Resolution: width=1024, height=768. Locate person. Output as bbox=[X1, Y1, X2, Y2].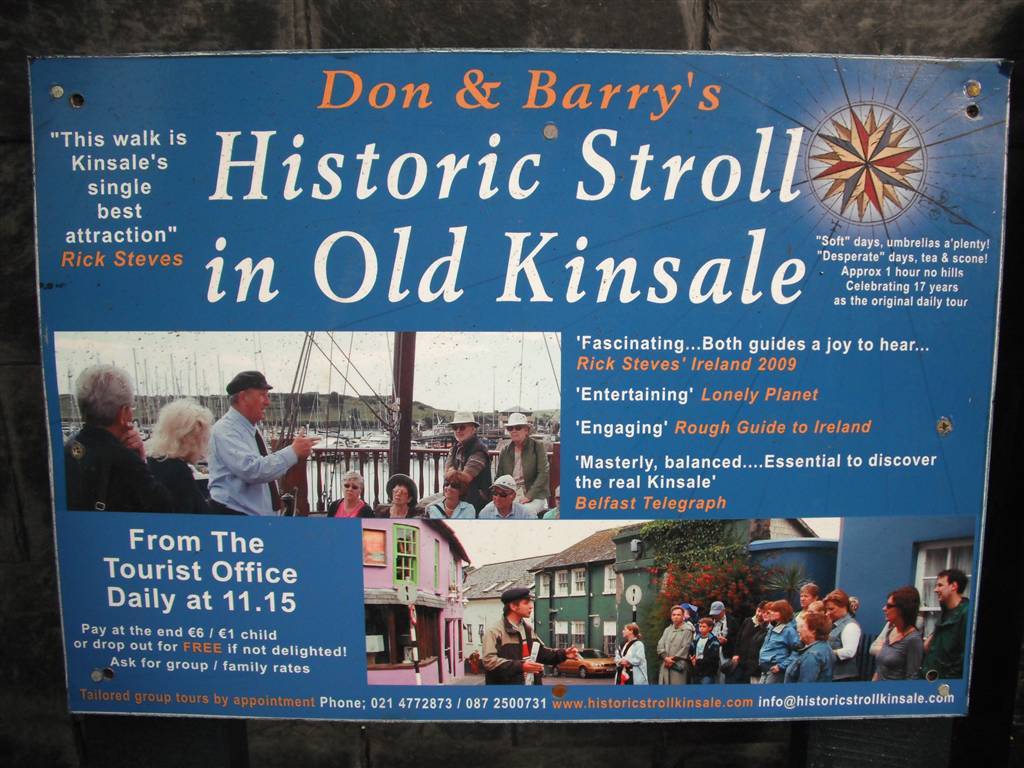
bbox=[495, 411, 549, 517].
